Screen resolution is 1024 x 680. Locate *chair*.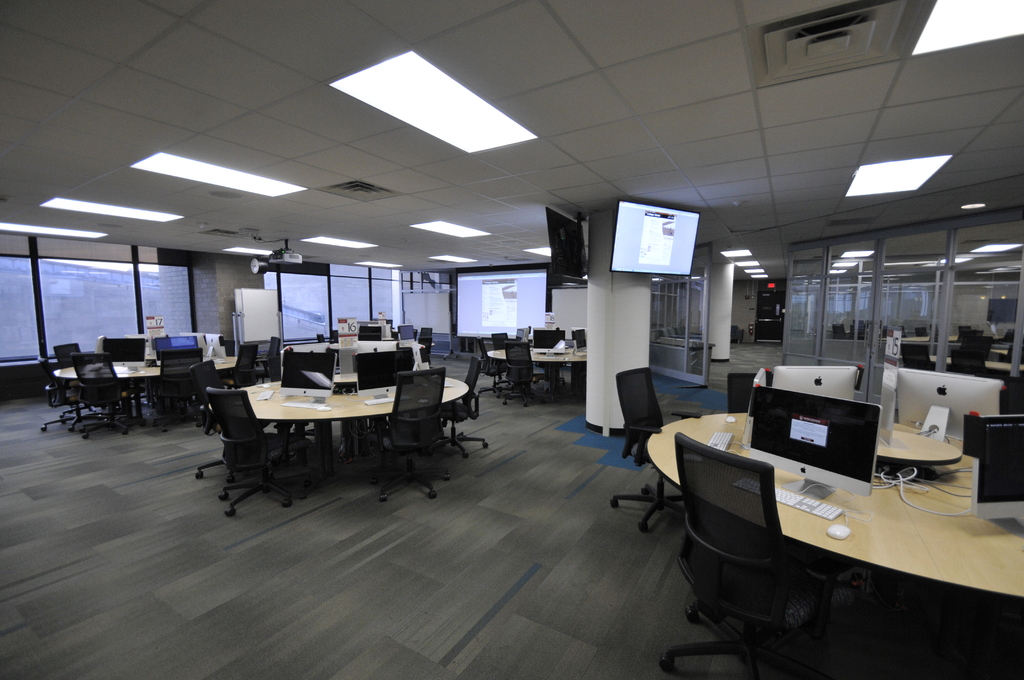
890, 341, 943, 375.
